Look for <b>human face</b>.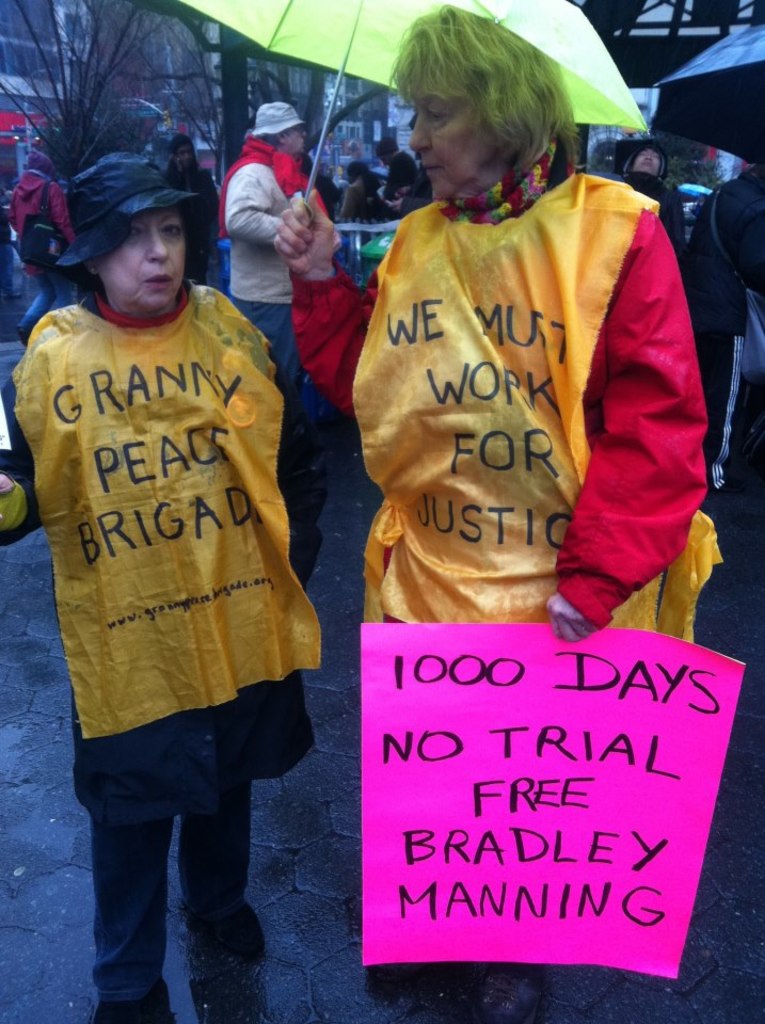
Found: locate(635, 147, 662, 177).
